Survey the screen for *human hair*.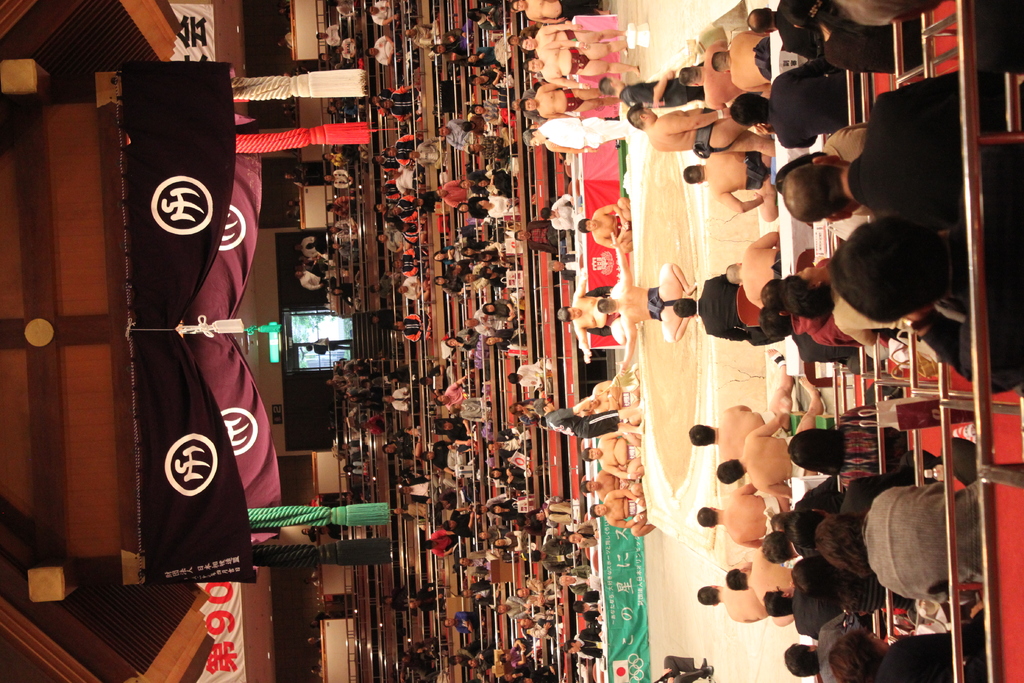
Survey found: x1=828 y1=627 x2=884 y2=682.
